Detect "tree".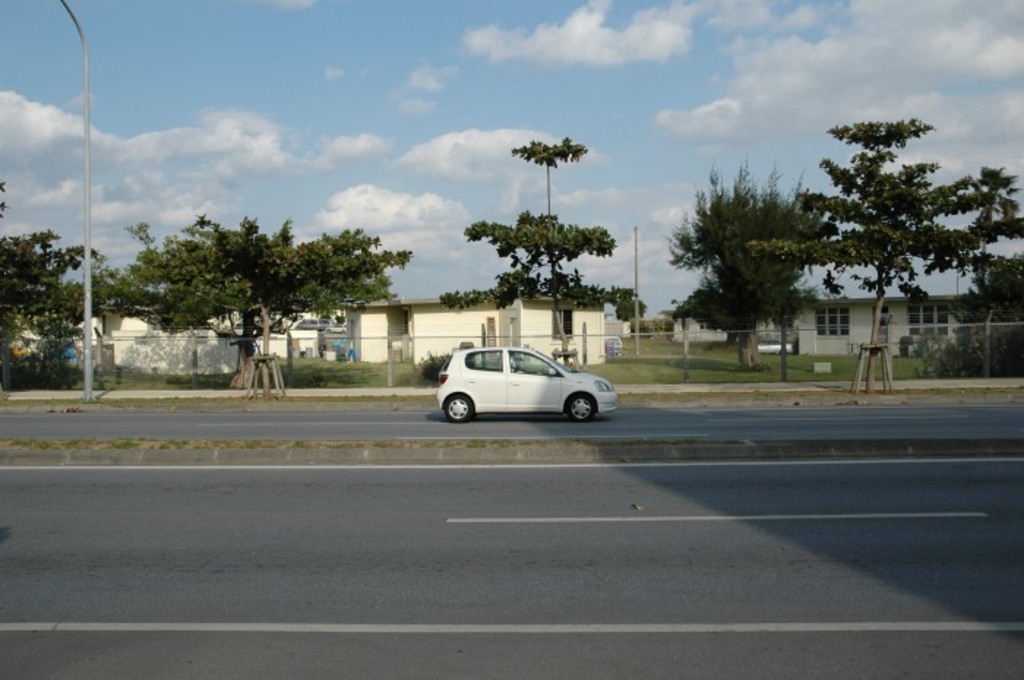
Detected at [left=92, top=214, right=408, bottom=390].
